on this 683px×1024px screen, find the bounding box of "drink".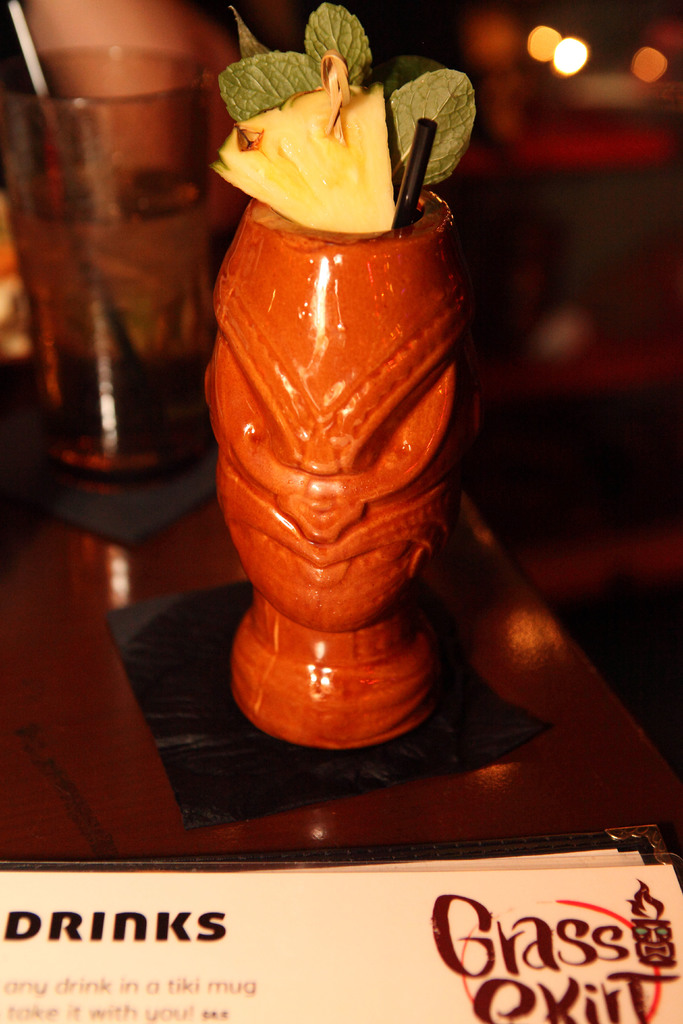
Bounding box: BBox(1, 159, 222, 475).
